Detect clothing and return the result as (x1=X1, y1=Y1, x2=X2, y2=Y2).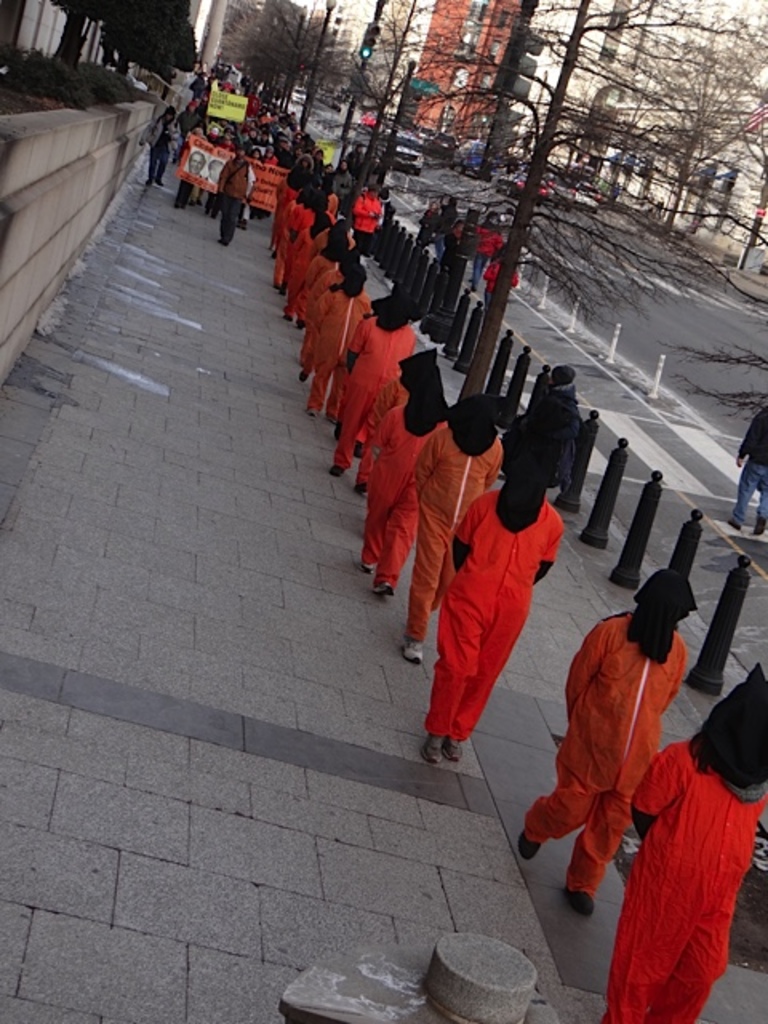
(x1=333, y1=310, x2=419, y2=466).
